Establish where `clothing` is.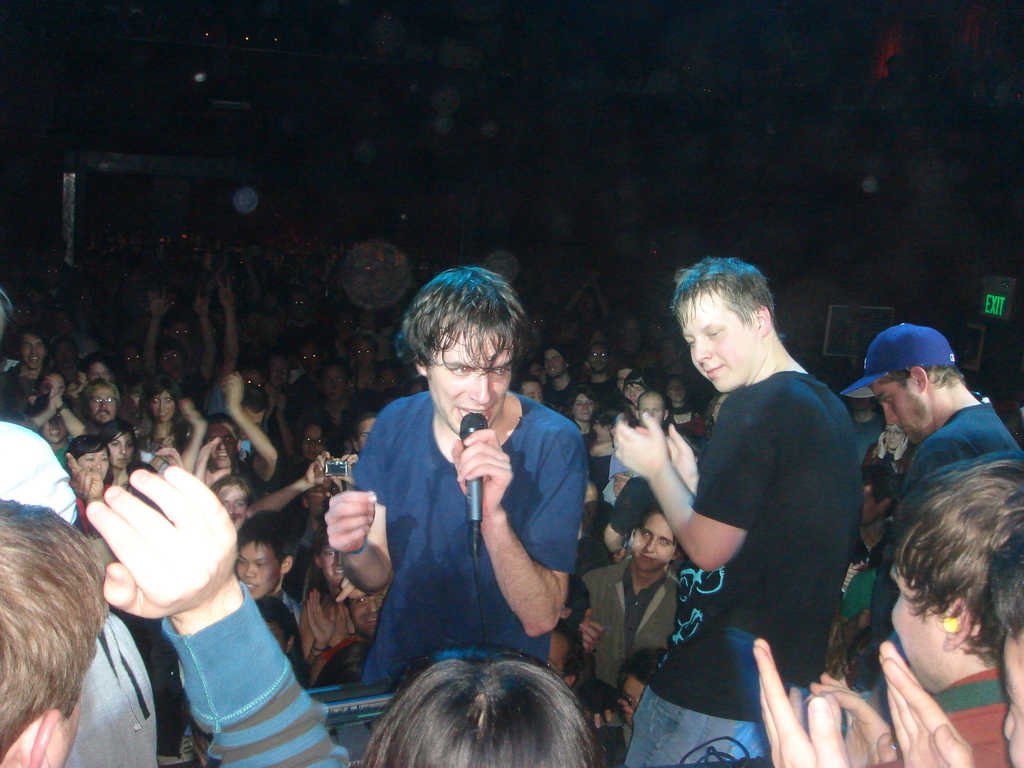
Established at box(66, 612, 163, 767).
